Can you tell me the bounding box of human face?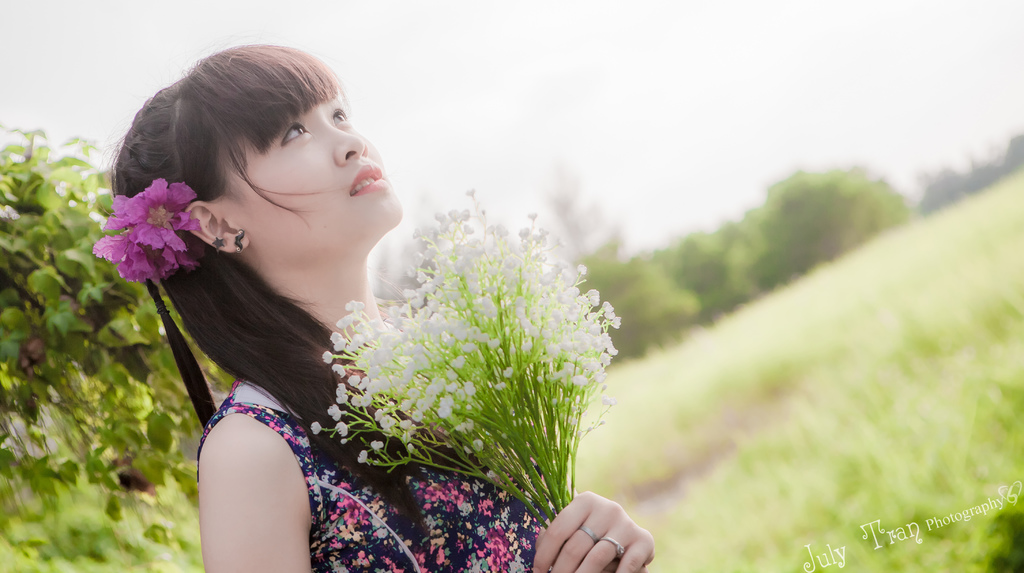
(x1=225, y1=92, x2=406, y2=262).
